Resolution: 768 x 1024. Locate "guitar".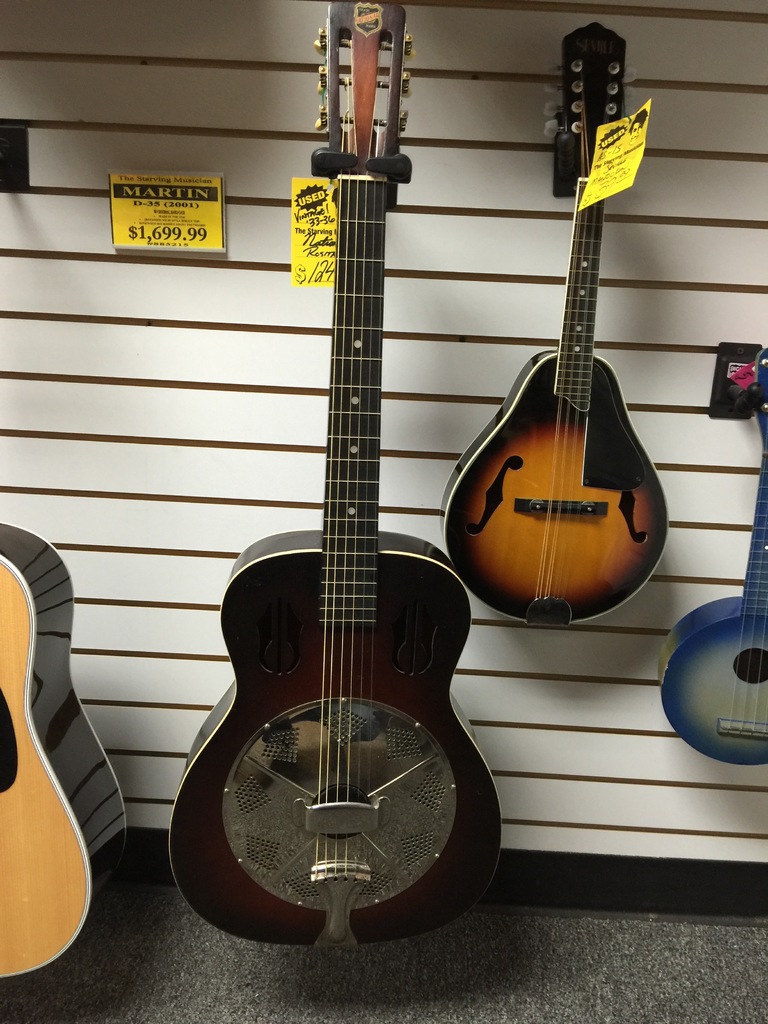
[647, 356, 767, 762].
